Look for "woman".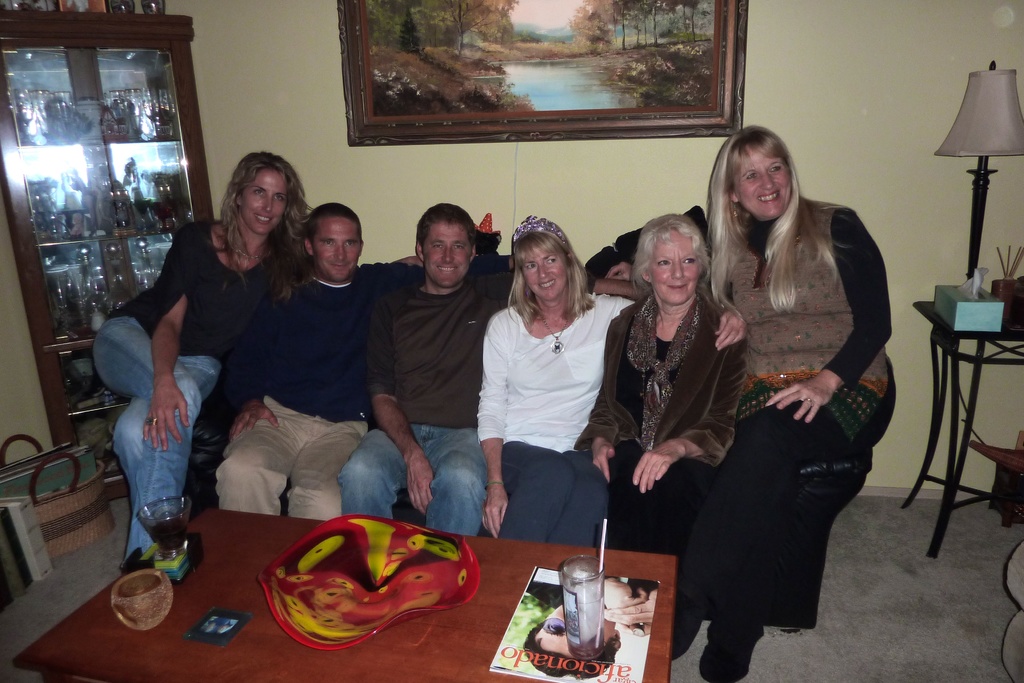
Found: bbox=[478, 218, 747, 543].
